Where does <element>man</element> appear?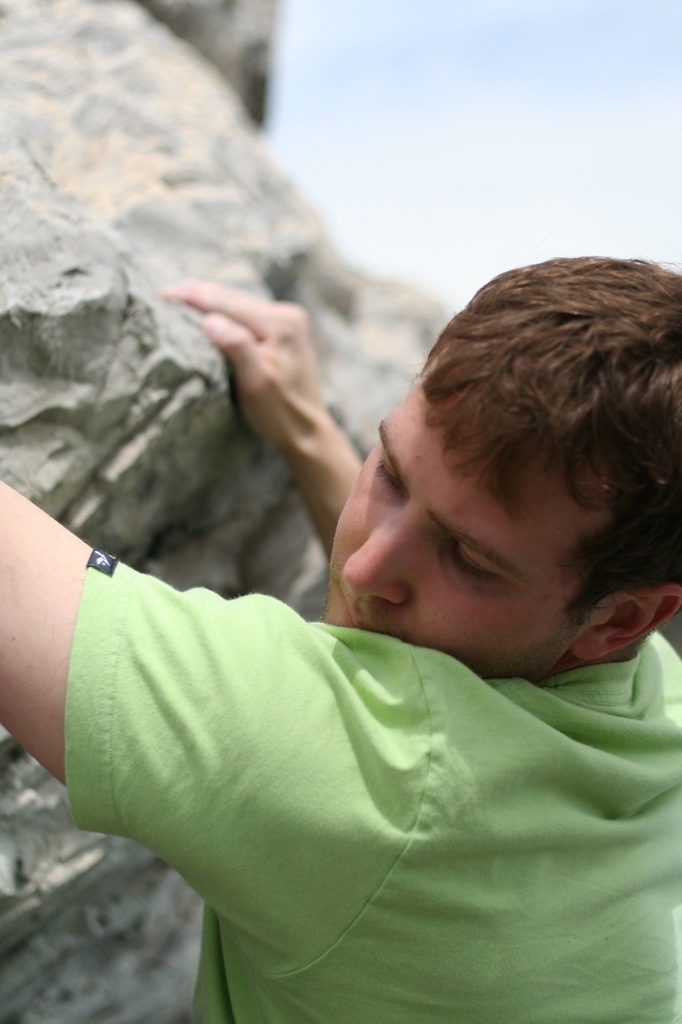
Appears at box(35, 208, 681, 1002).
